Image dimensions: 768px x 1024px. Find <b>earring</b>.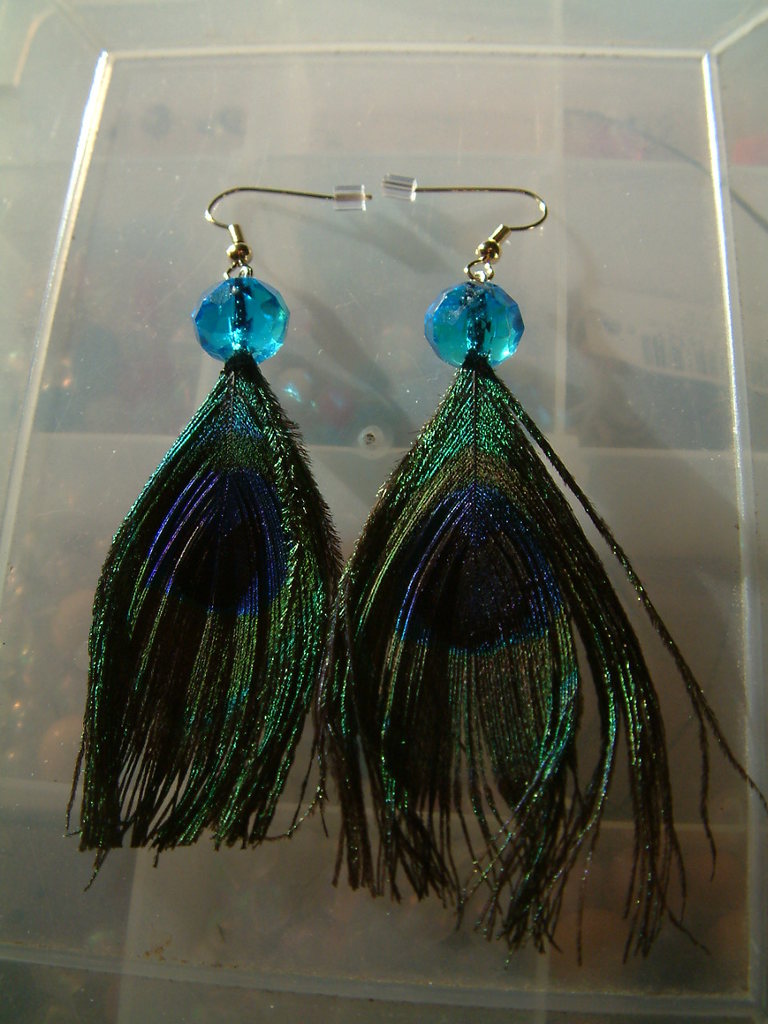
select_region(70, 182, 364, 904).
